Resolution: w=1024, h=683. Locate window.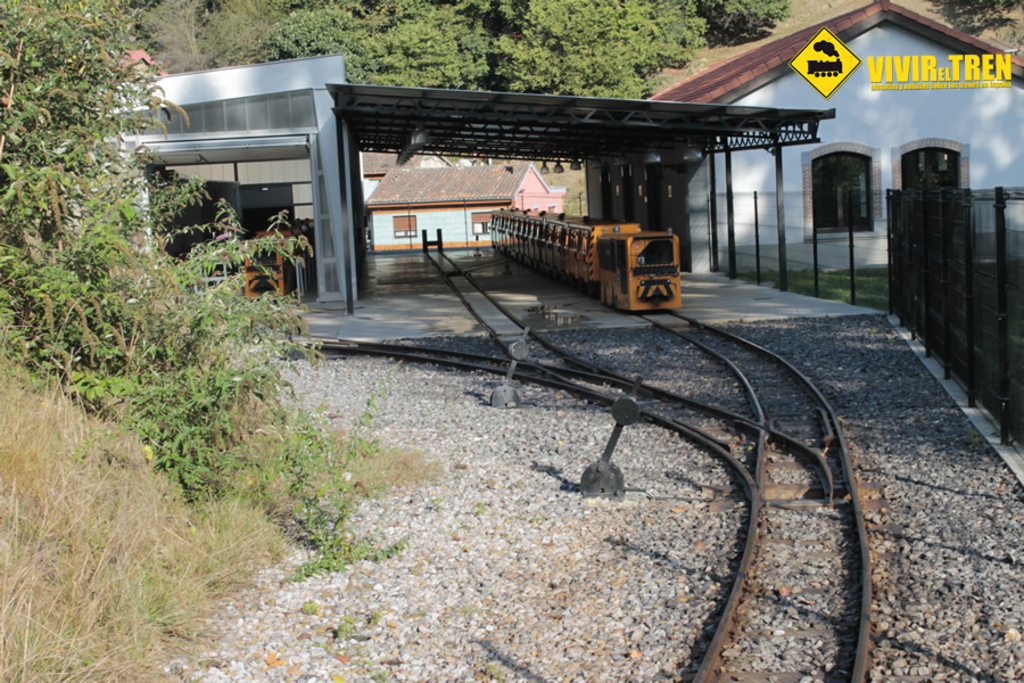
BBox(390, 212, 418, 239).
